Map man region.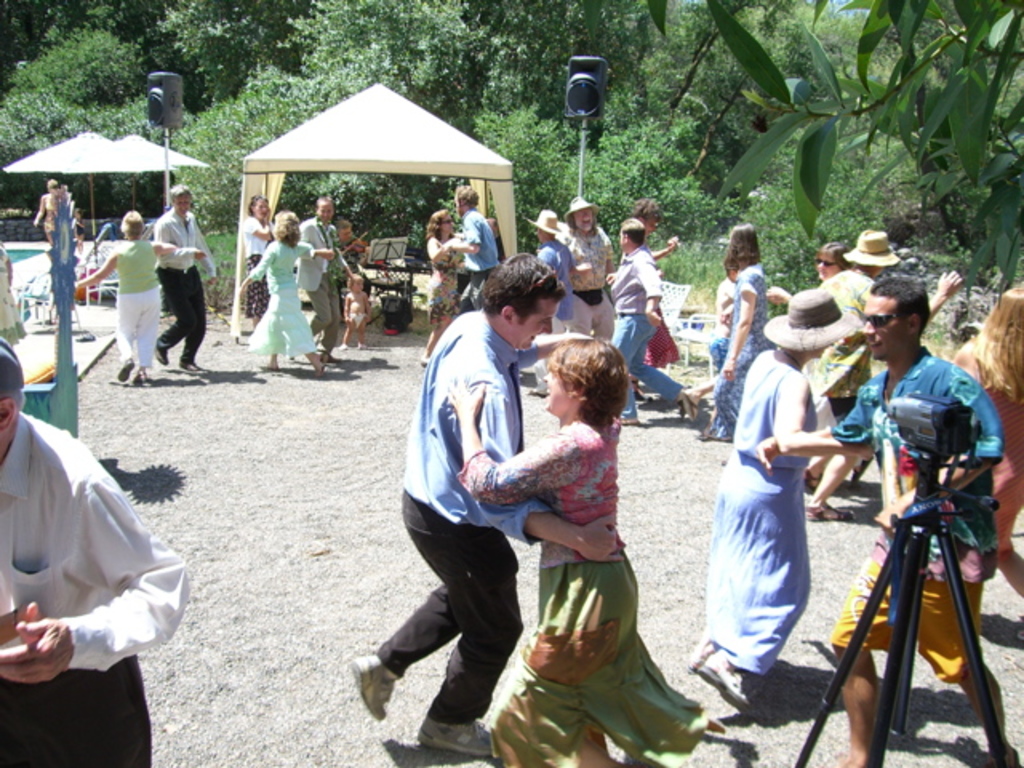
Mapped to l=813, t=232, r=966, b=520.
